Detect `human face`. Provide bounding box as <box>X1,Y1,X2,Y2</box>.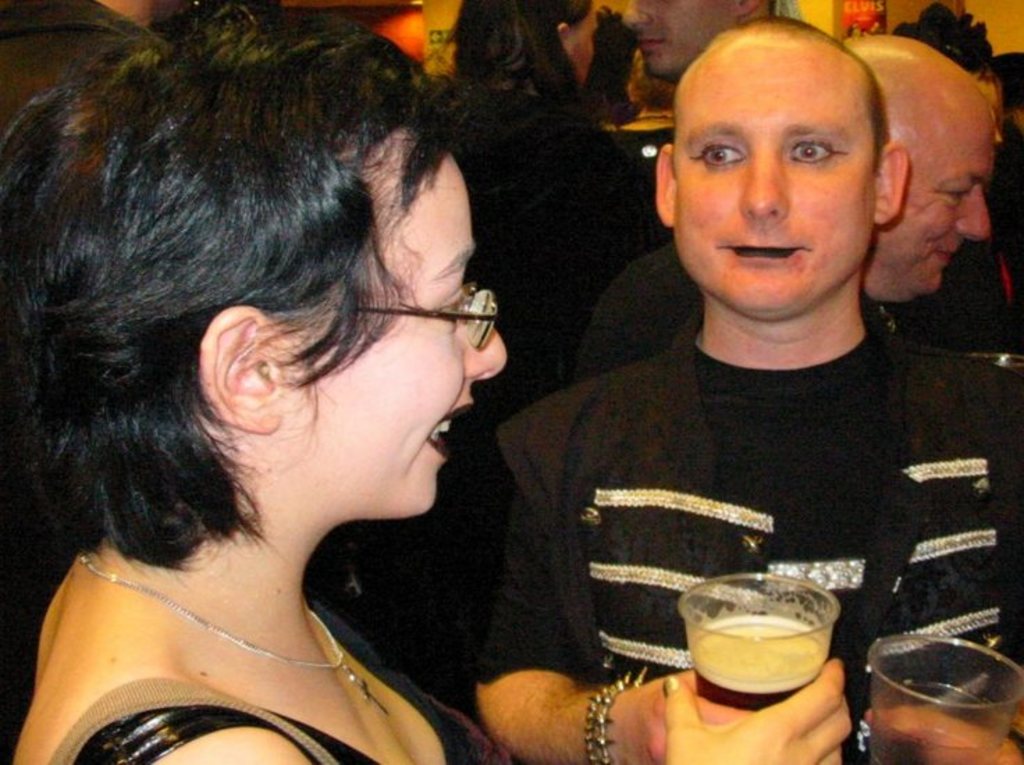
<box>879,67,989,300</box>.
